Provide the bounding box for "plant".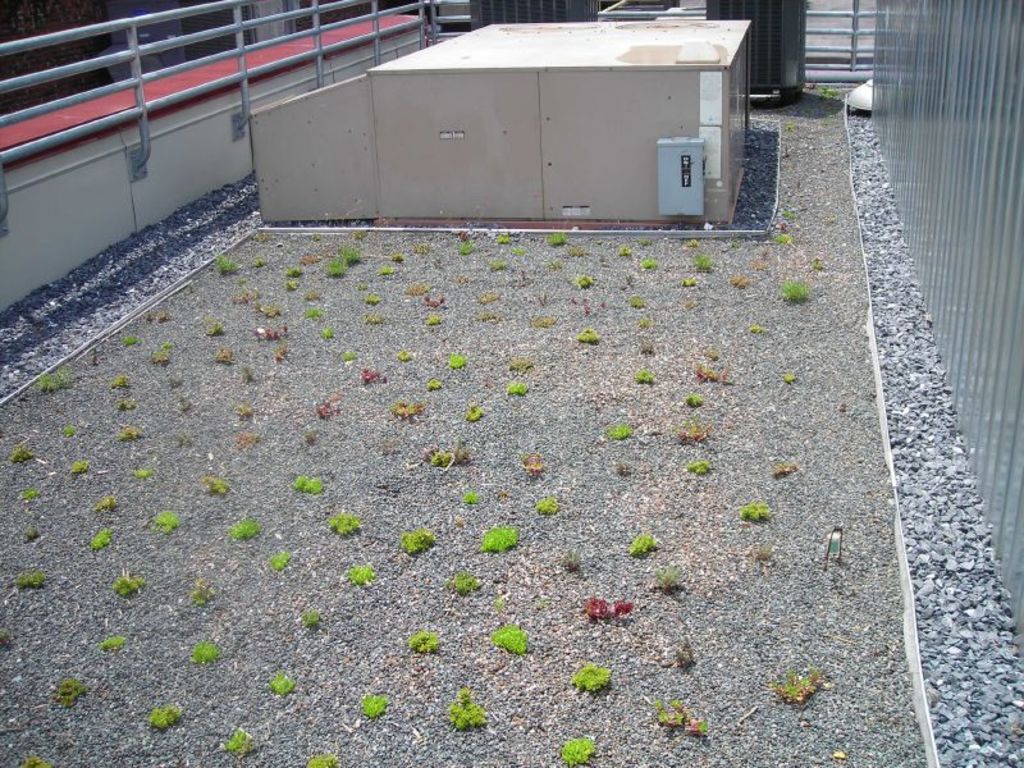
l=684, t=717, r=705, b=739.
